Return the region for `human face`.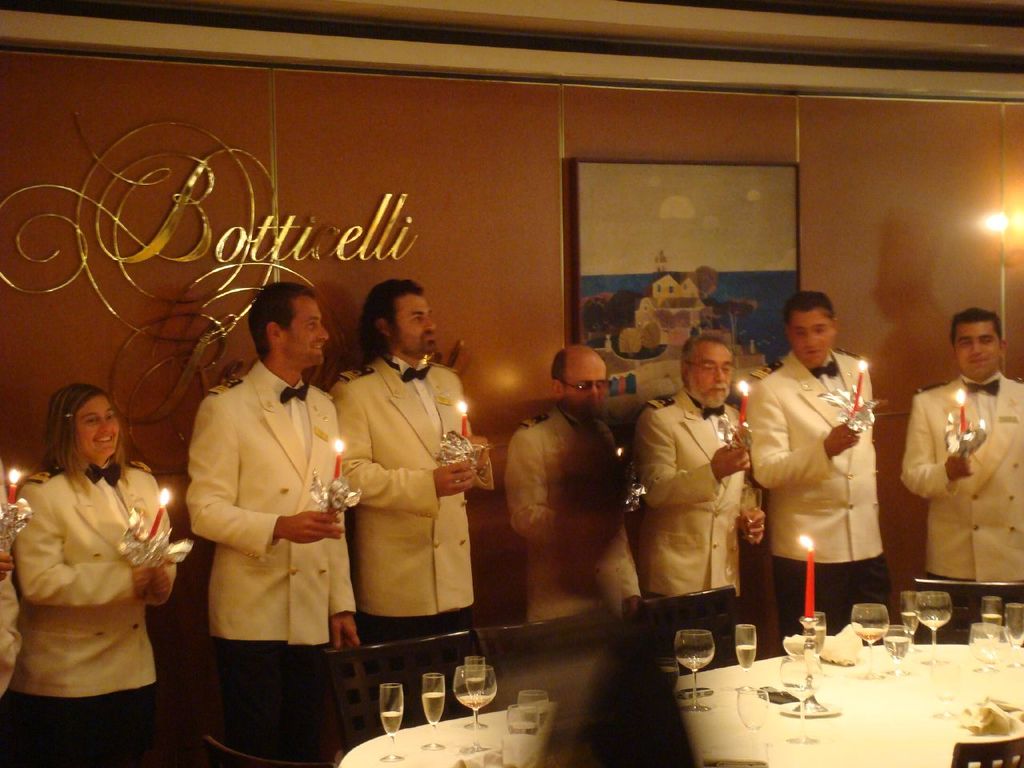
74/395/122/460.
